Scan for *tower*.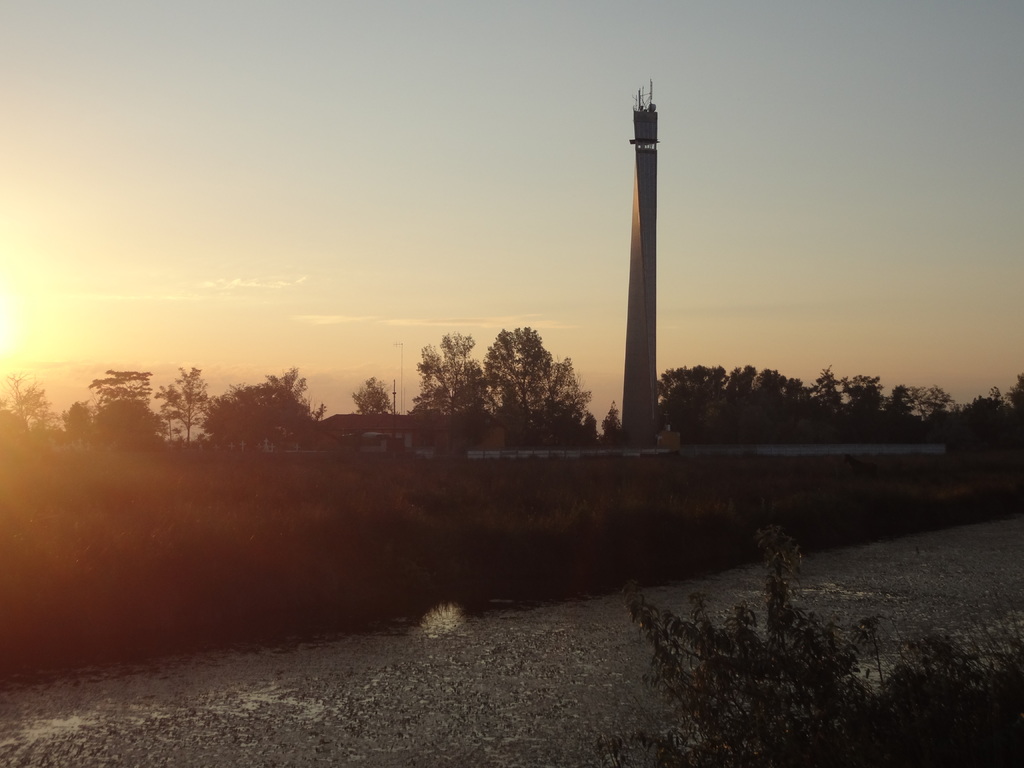
Scan result: left=608, top=72, right=671, bottom=451.
